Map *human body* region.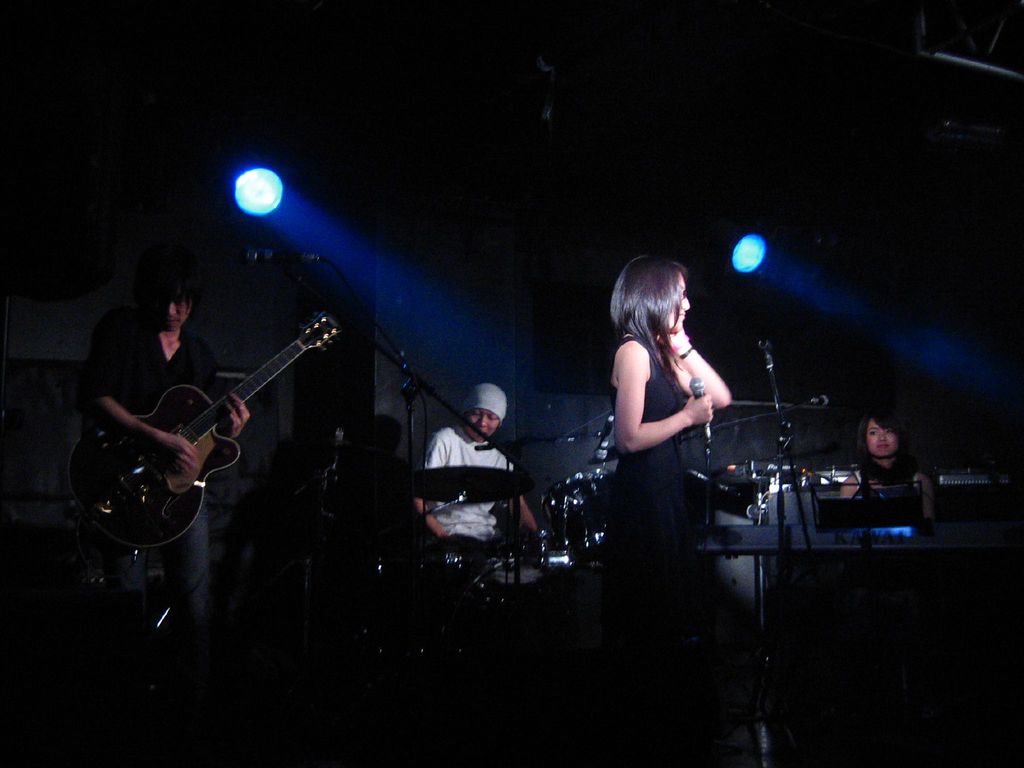
Mapped to box(86, 256, 253, 655).
